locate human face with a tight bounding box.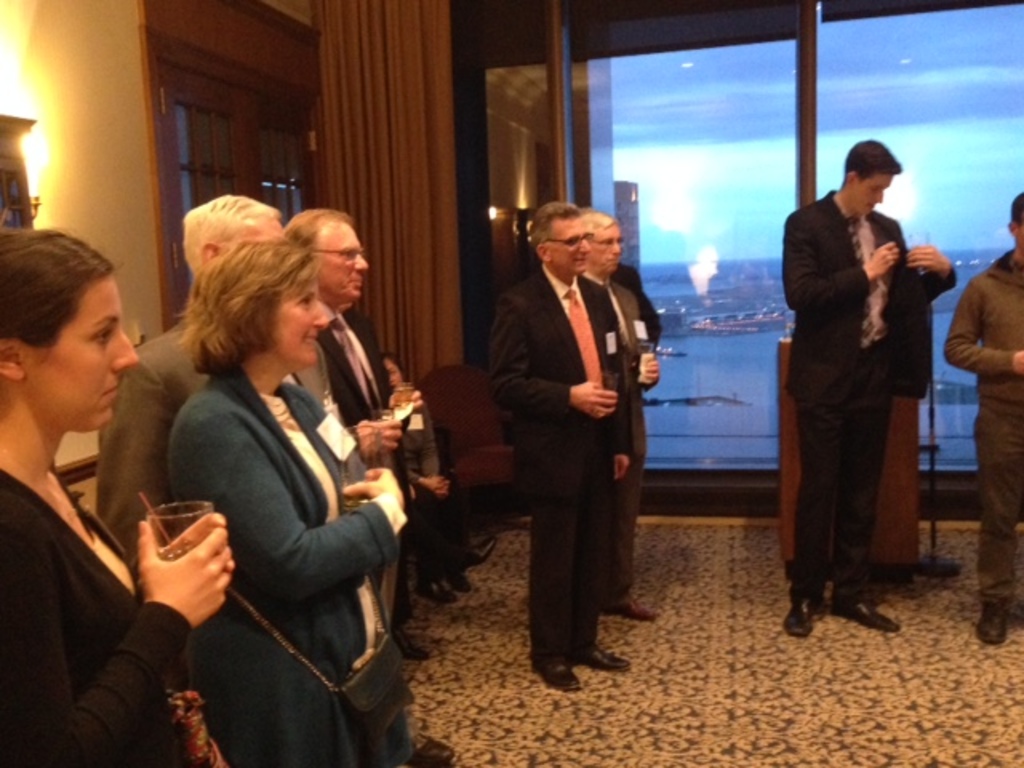
269, 275, 331, 370.
